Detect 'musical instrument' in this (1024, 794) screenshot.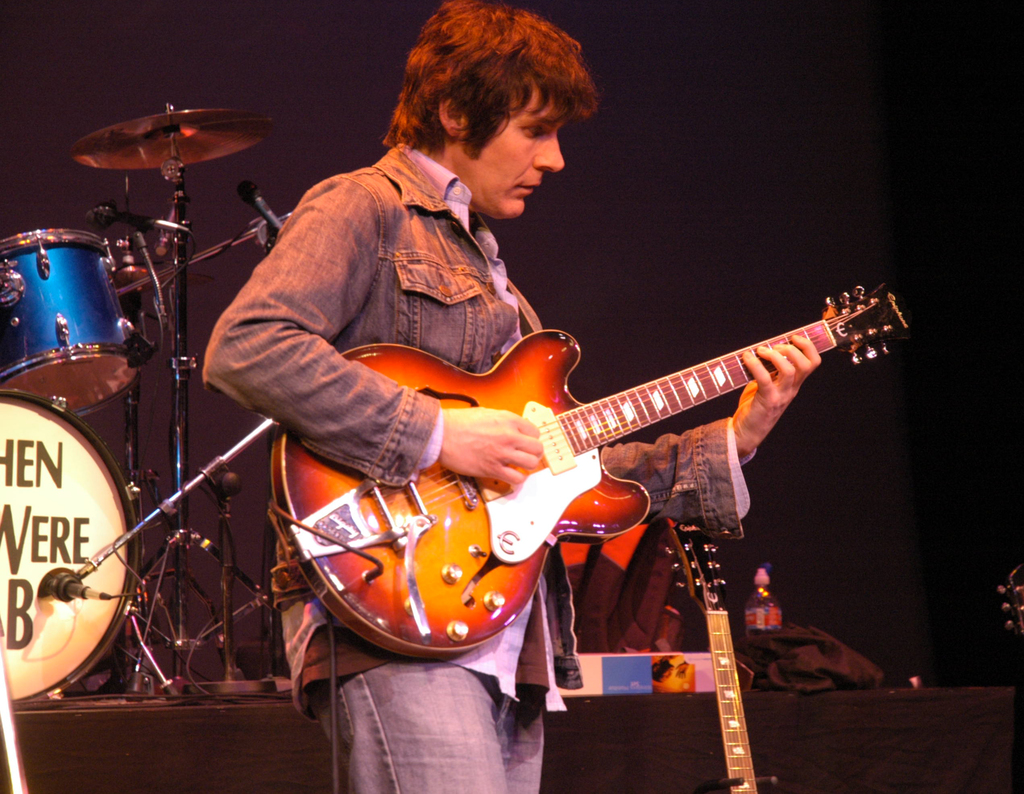
Detection: Rect(0, 229, 137, 427).
